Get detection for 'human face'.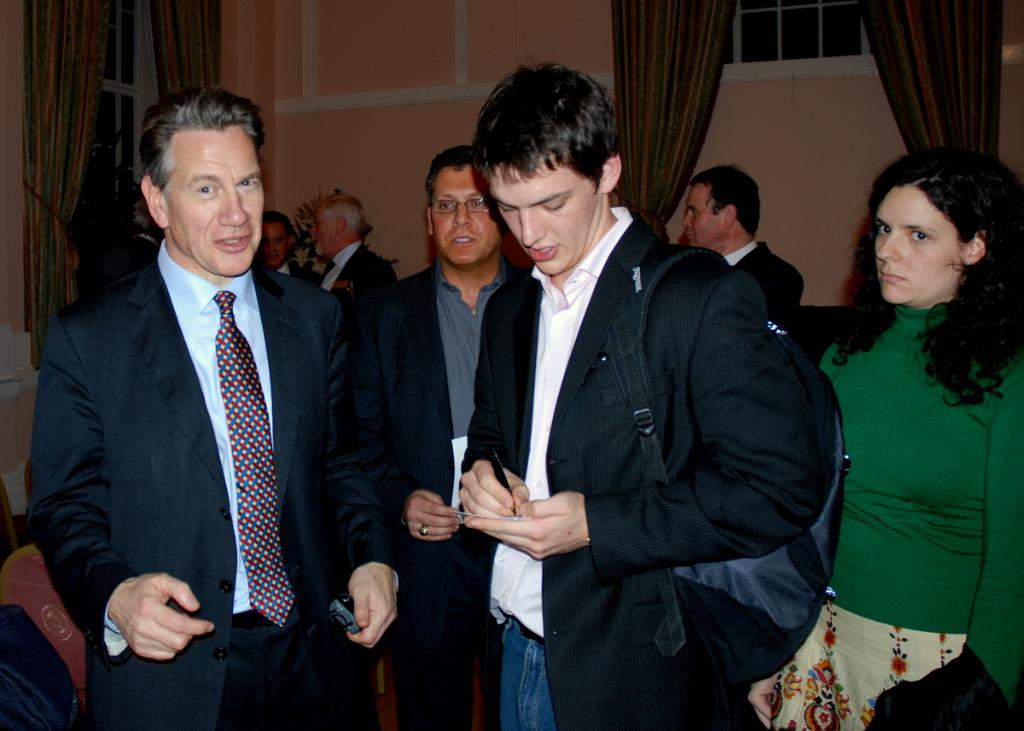
Detection: pyautogui.locateOnScreen(160, 131, 265, 274).
